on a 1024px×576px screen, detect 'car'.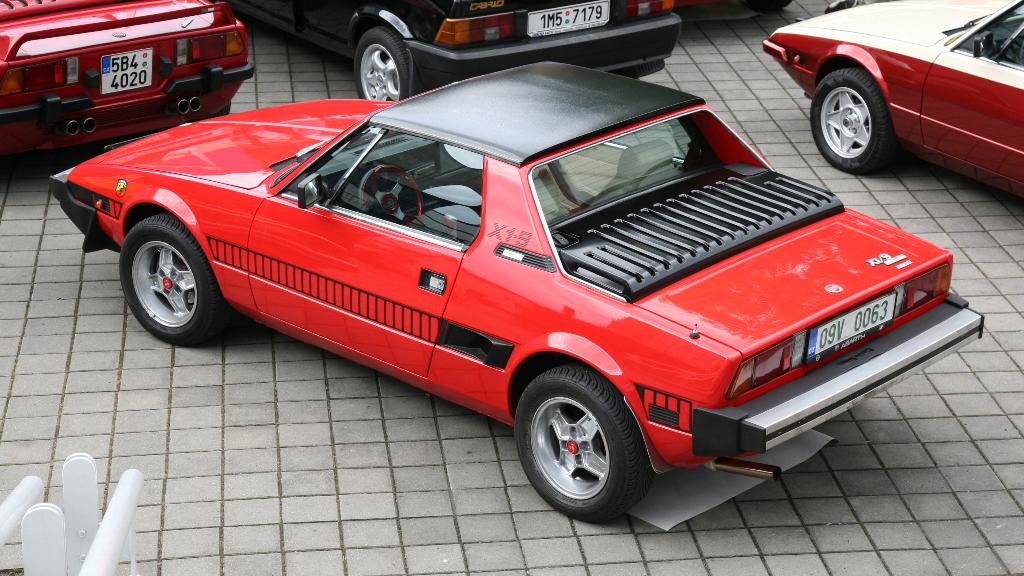
select_region(754, 0, 1023, 184).
